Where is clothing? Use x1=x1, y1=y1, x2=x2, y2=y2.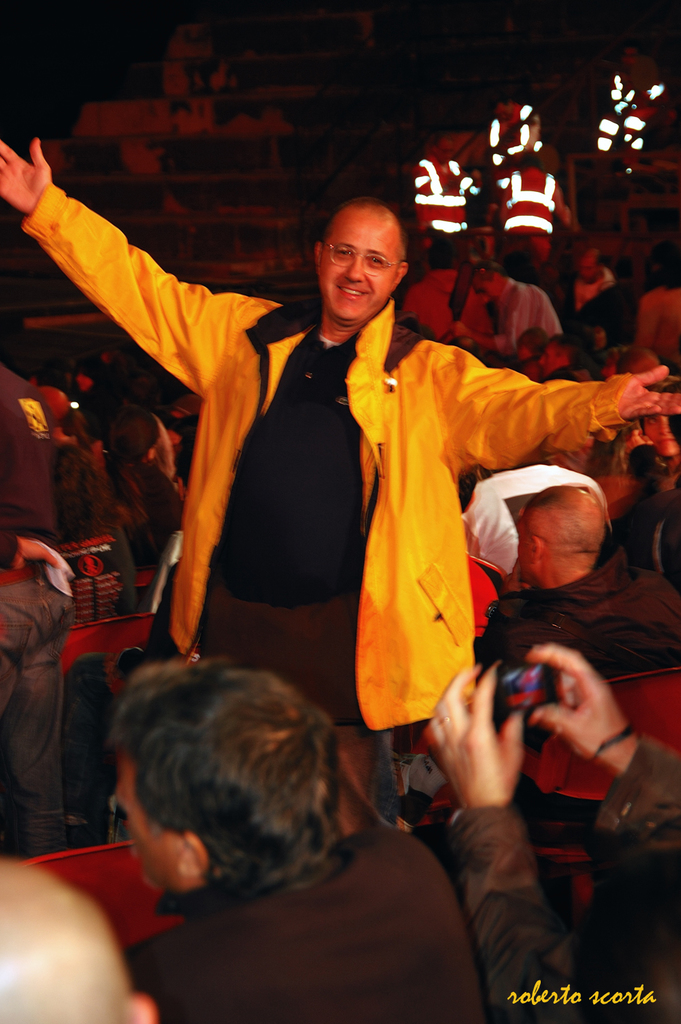
x1=454, y1=743, x2=680, y2=1023.
